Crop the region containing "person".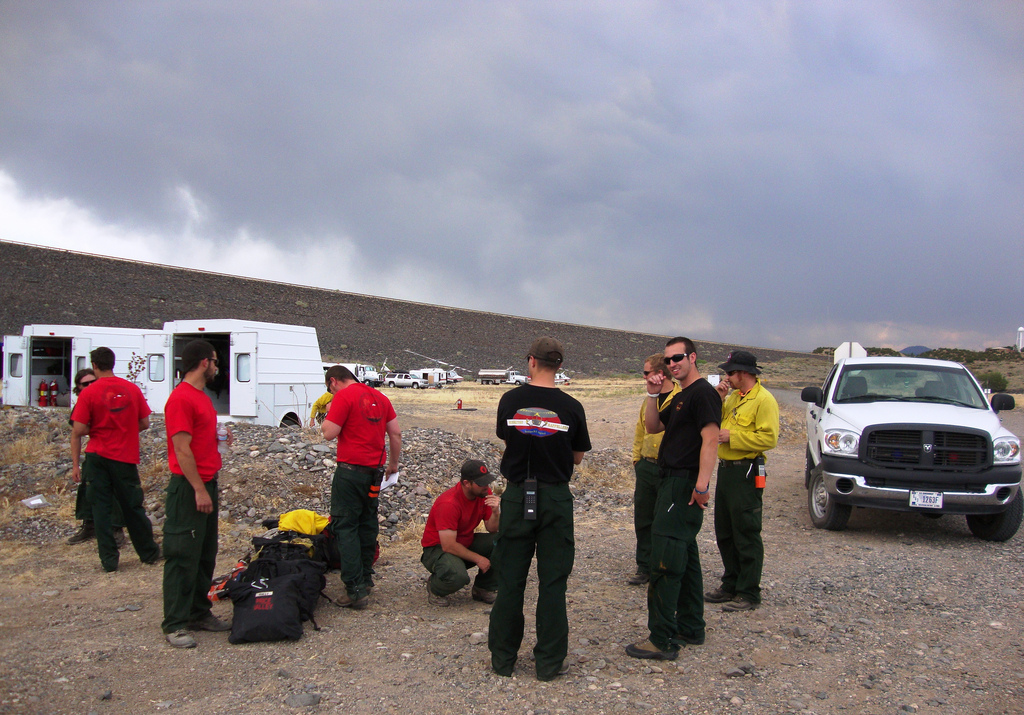
Crop region: <region>691, 349, 780, 607</region>.
